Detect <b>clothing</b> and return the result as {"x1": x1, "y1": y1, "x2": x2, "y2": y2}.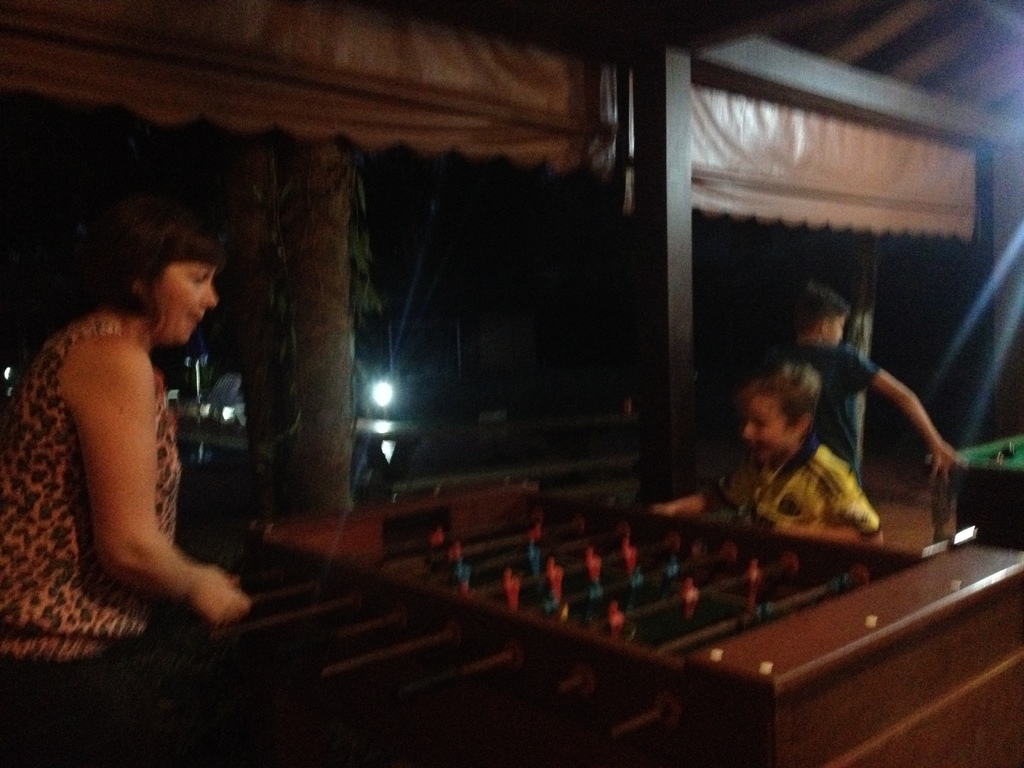
{"x1": 783, "y1": 348, "x2": 877, "y2": 479}.
